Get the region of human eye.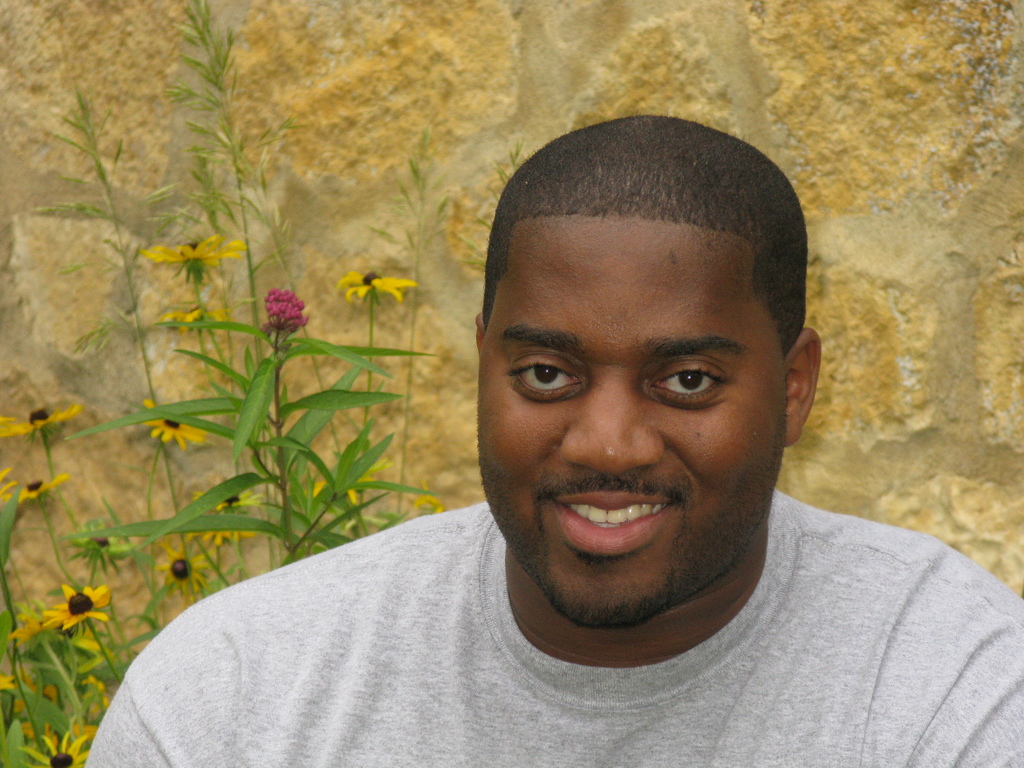
bbox=[506, 349, 586, 401].
